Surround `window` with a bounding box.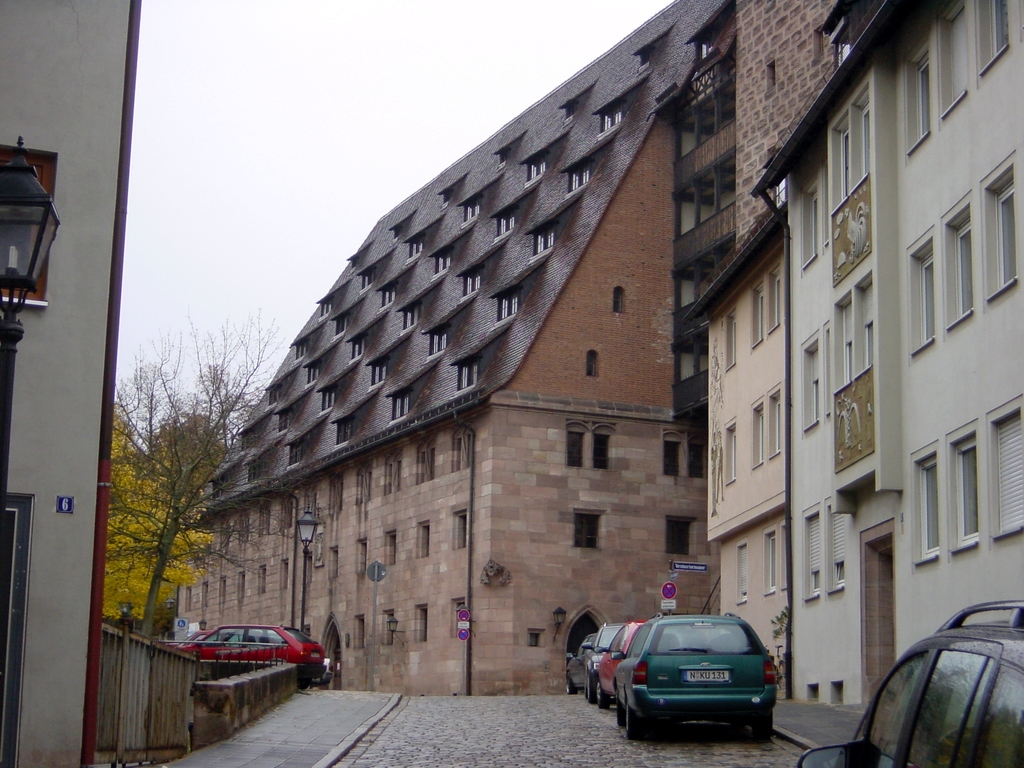
296:340:310:363.
